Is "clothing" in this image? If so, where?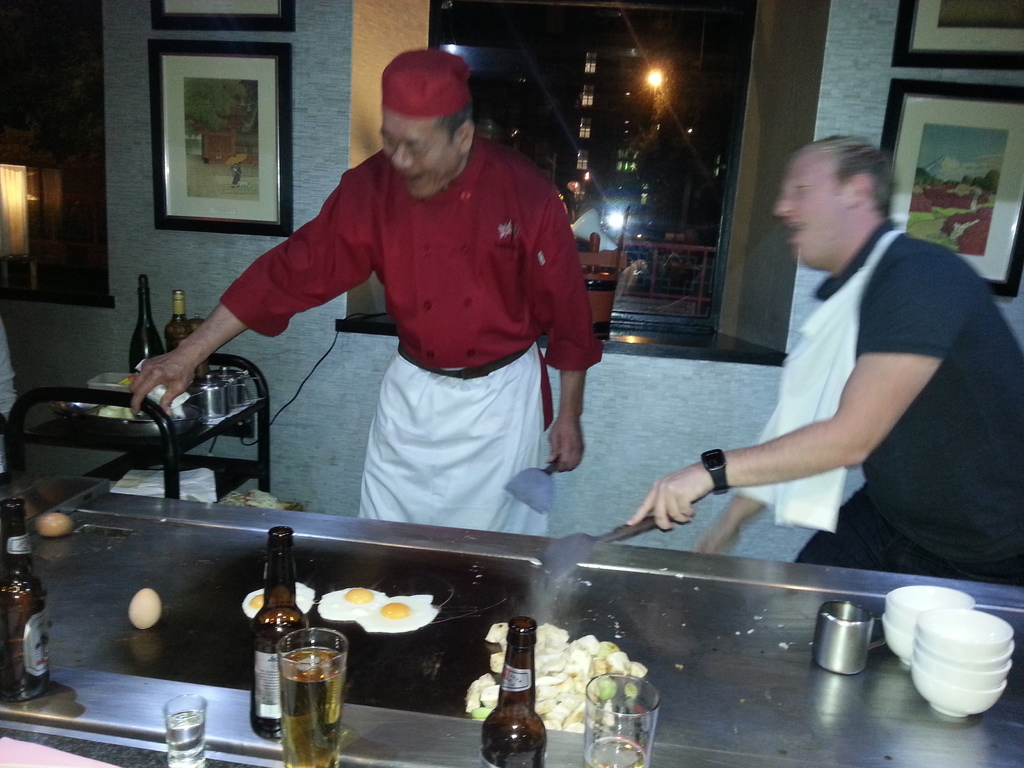
Yes, at bbox(195, 122, 604, 556).
